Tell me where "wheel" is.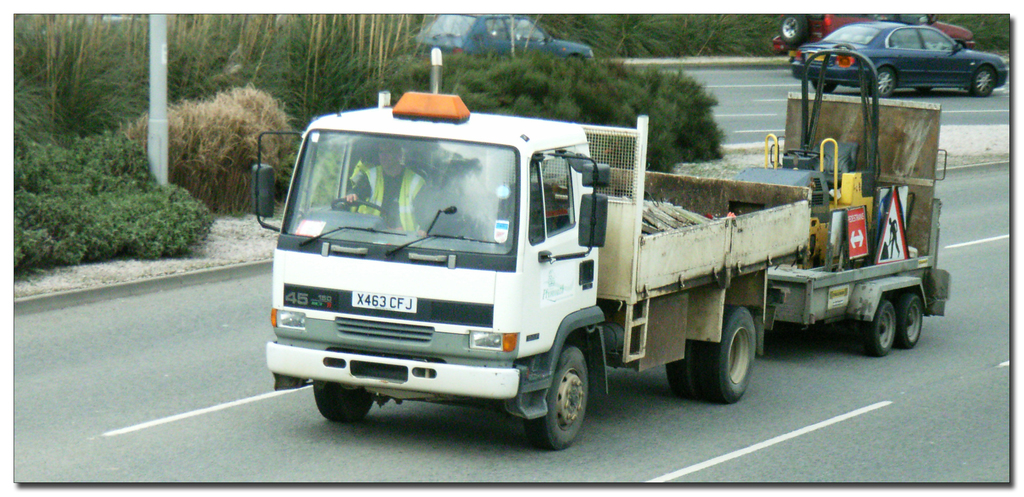
"wheel" is at (x1=310, y1=377, x2=376, y2=422).
